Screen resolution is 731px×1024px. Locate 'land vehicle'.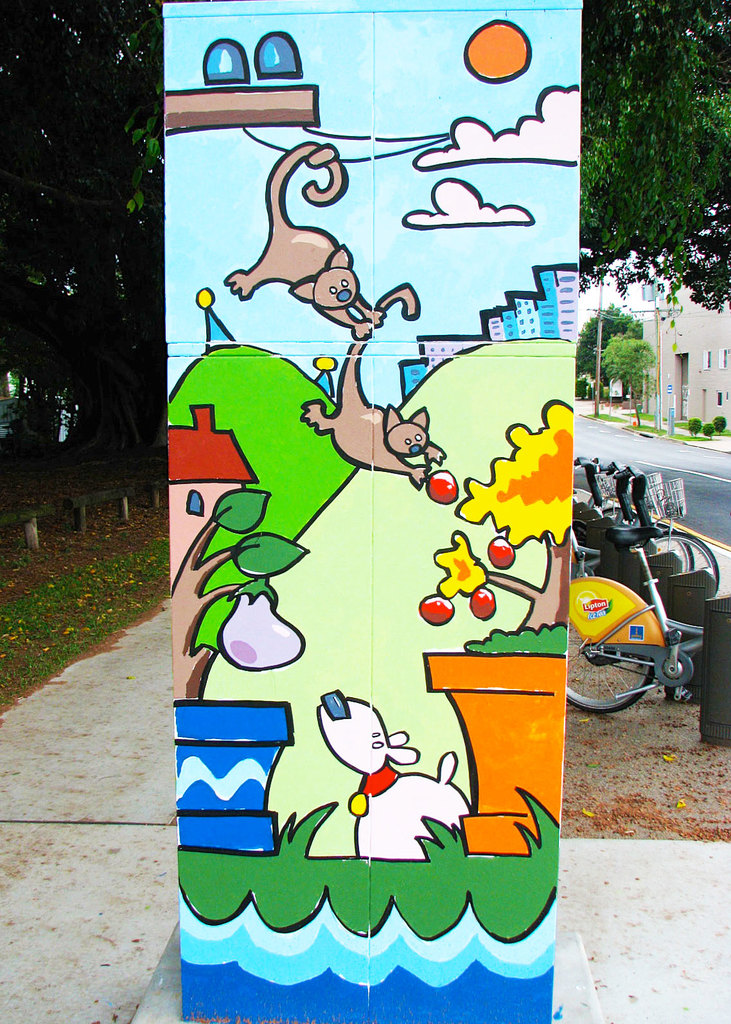
crop(574, 471, 722, 583).
